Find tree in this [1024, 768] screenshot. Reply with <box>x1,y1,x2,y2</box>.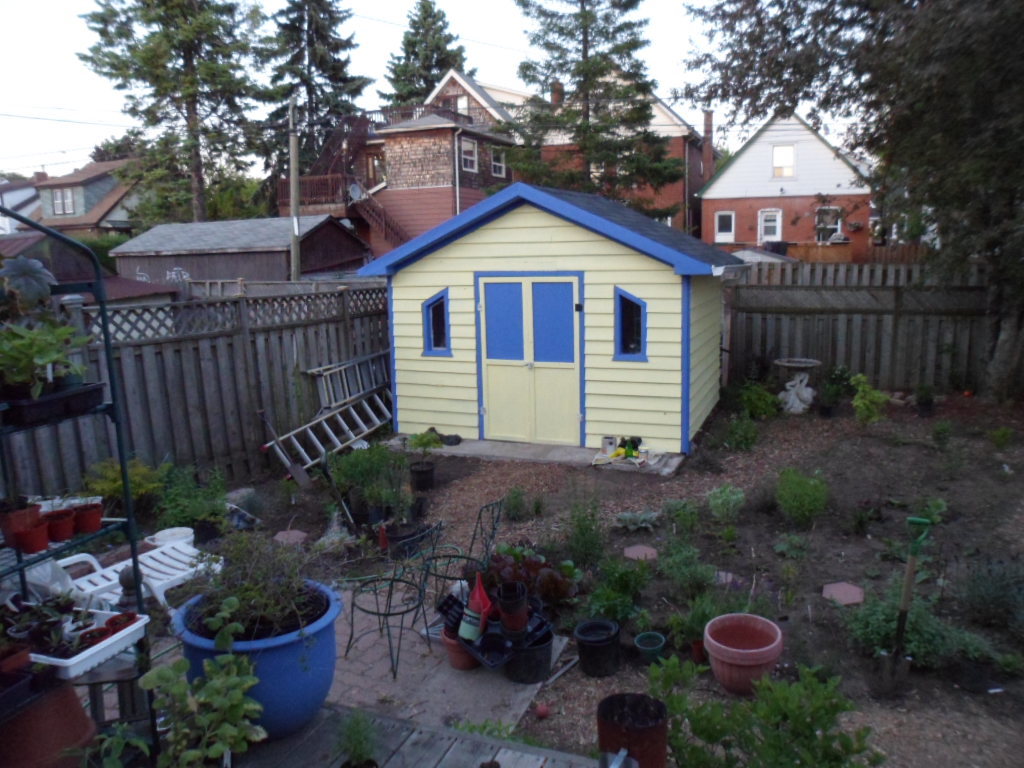
<box>78,0,273,211</box>.
